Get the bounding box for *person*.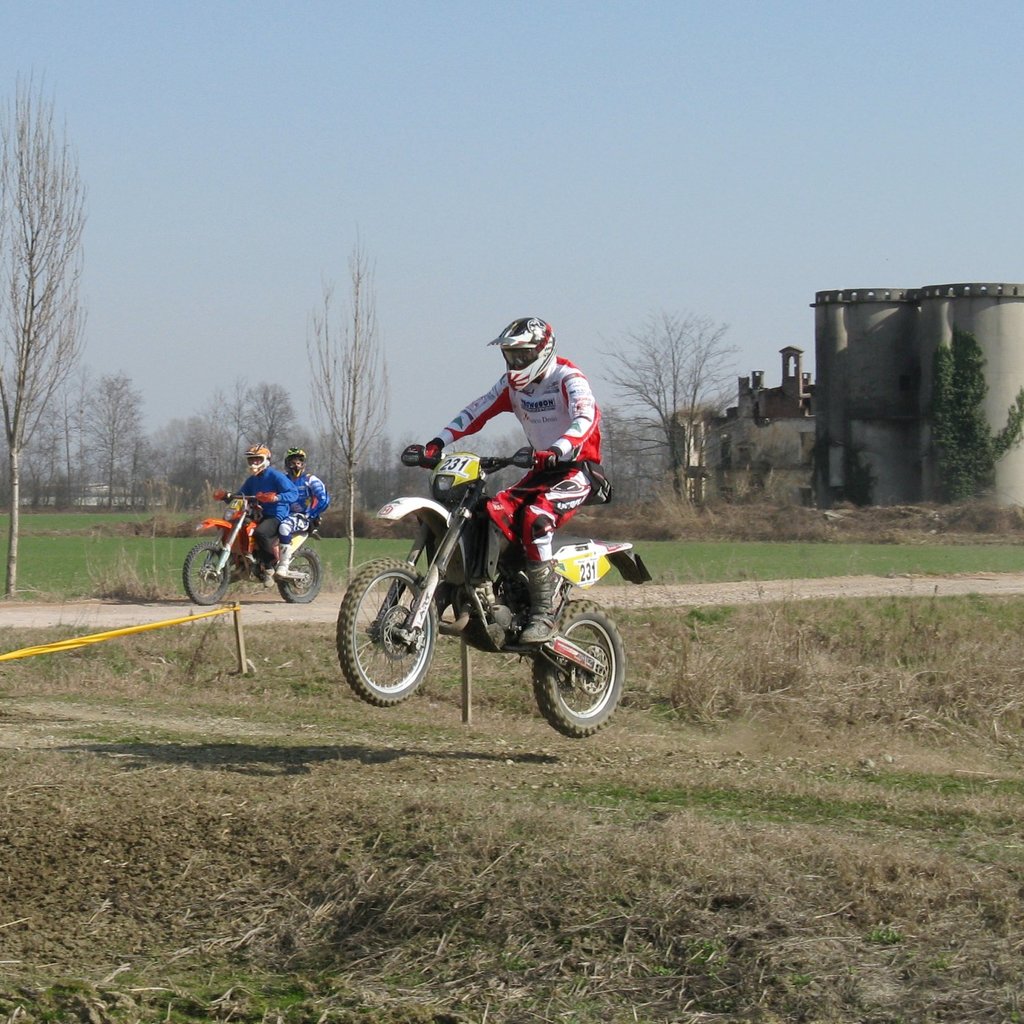
[x1=227, y1=449, x2=304, y2=564].
